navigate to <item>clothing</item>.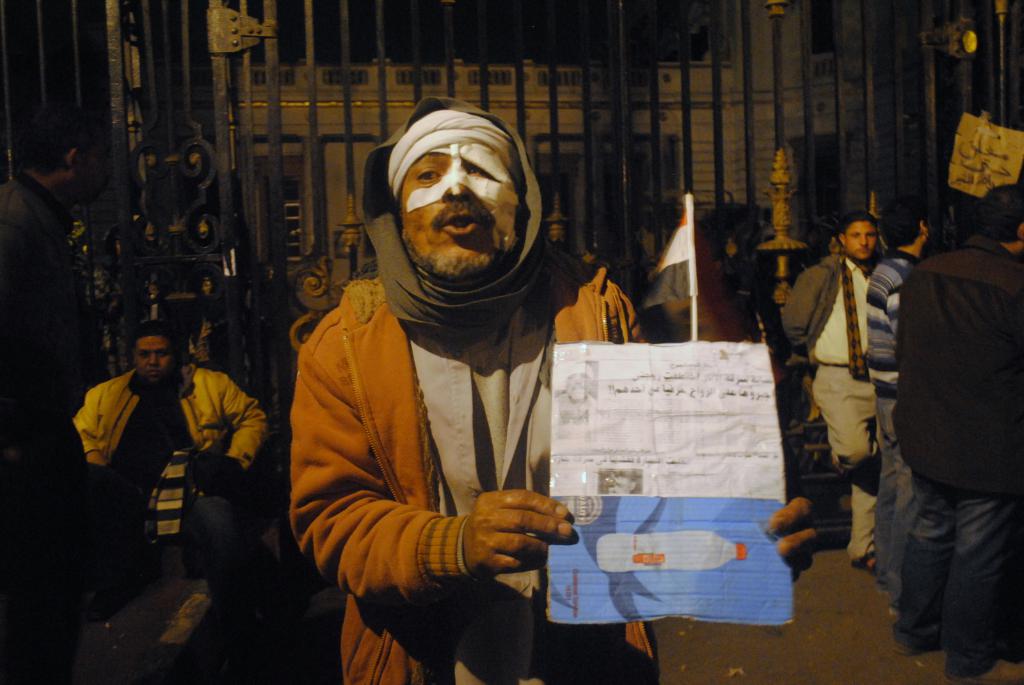
Navigation target: bbox(0, 366, 90, 684).
